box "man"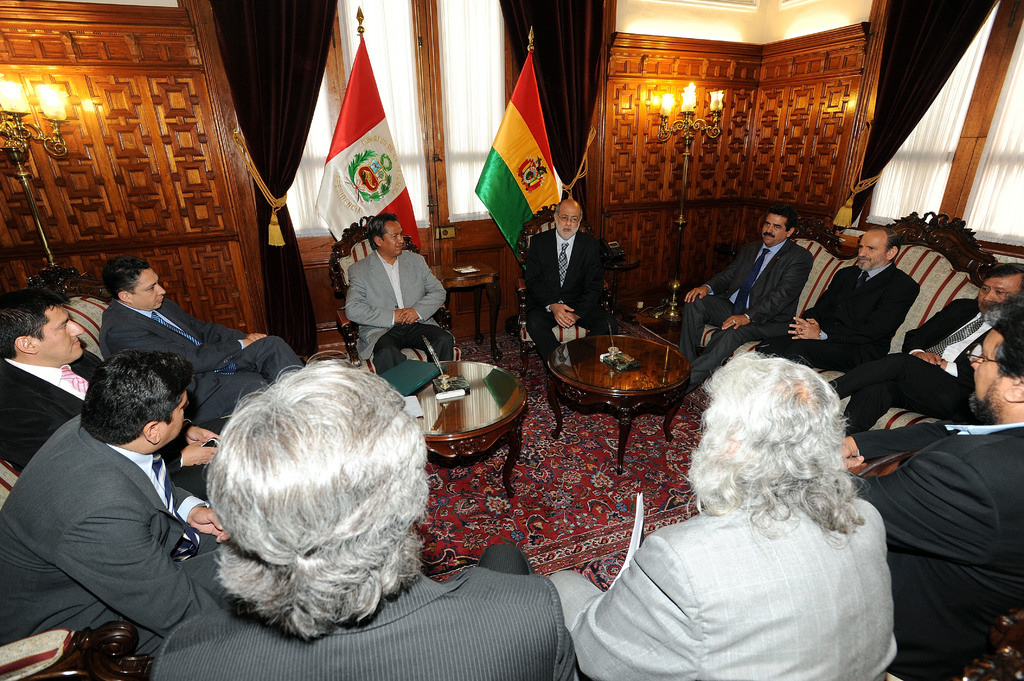
locate(828, 262, 1023, 438)
